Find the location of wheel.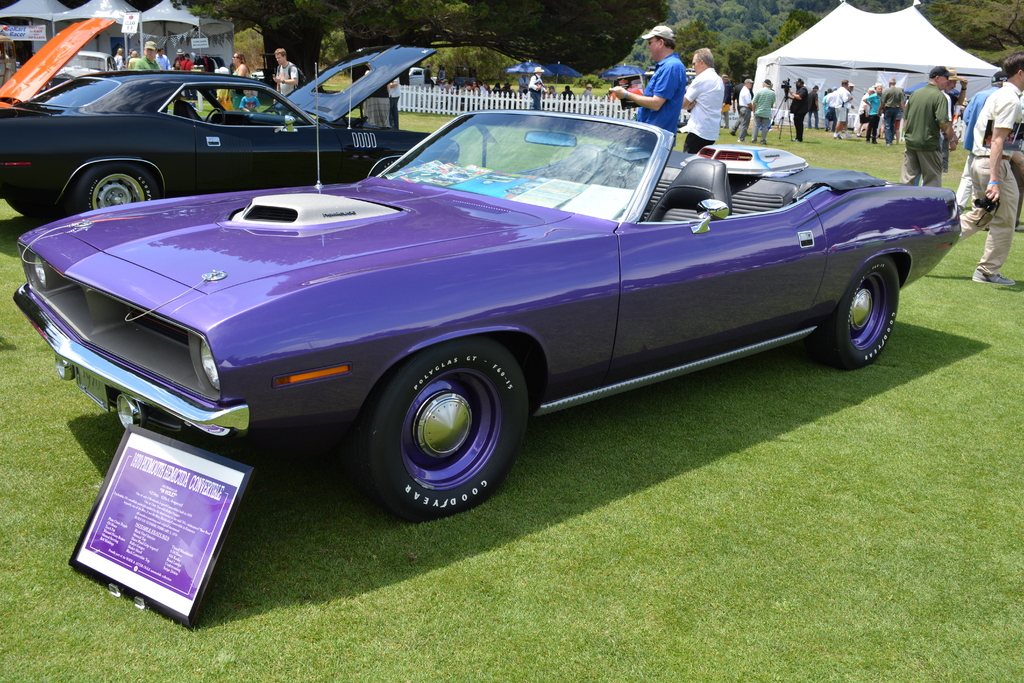
Location: (369, 158, 399, 178).
